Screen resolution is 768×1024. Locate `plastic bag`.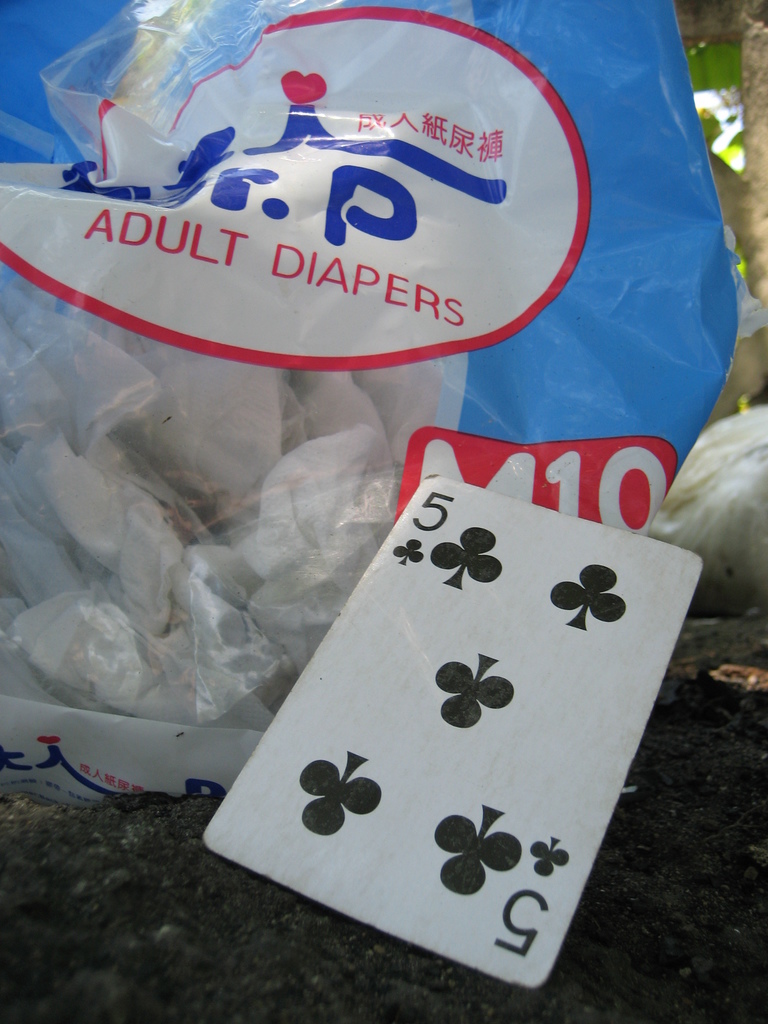
bbox=(1, 0, 741, 804).
